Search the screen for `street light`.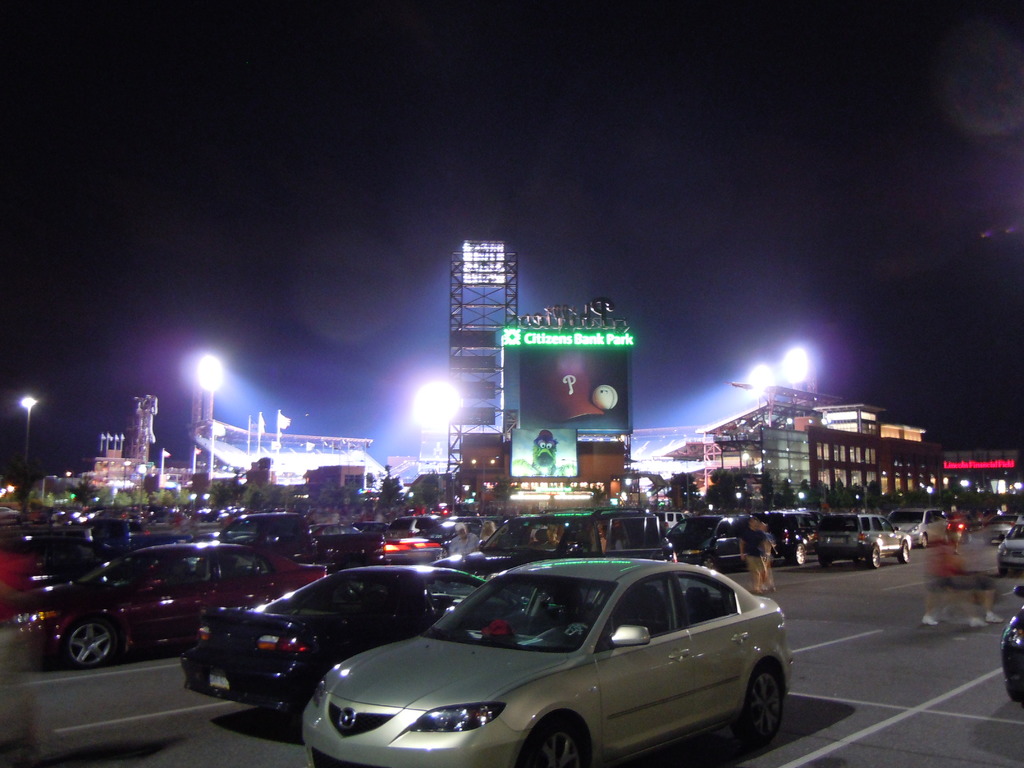
Found at <box>196,348,230,483</box>.
